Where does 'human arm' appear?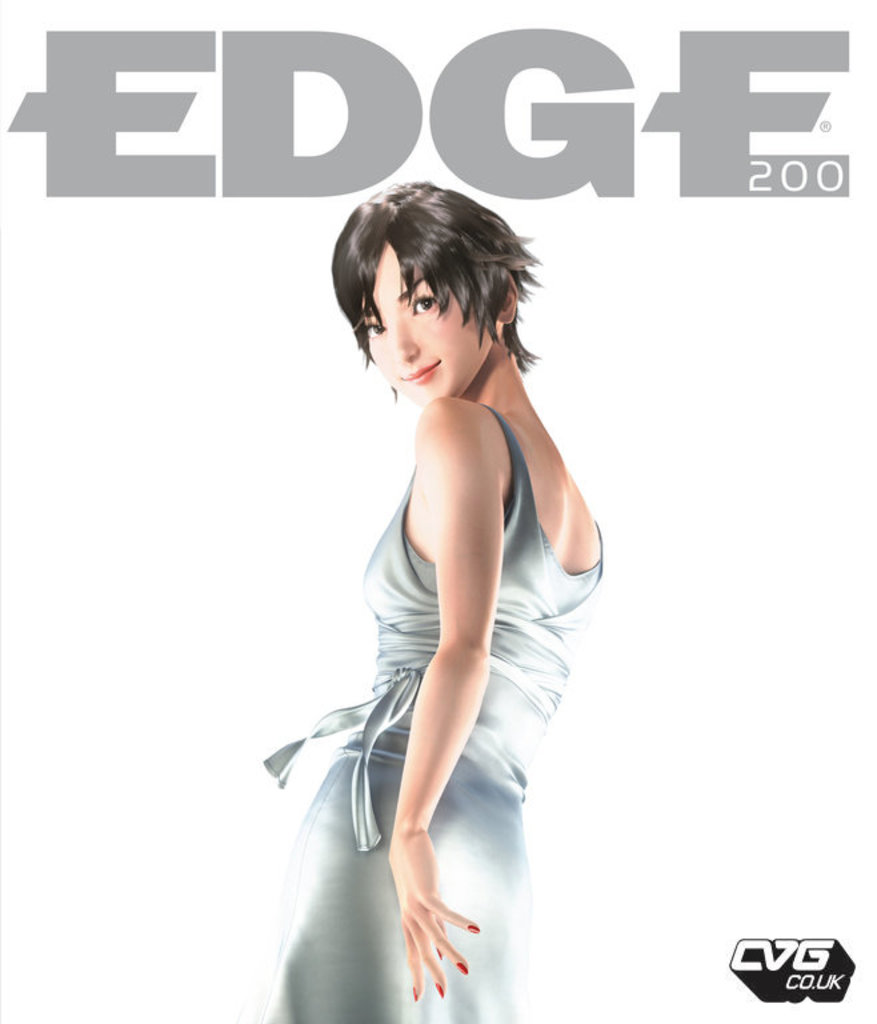
Appears at locate(404, 383, 560, 1023).
